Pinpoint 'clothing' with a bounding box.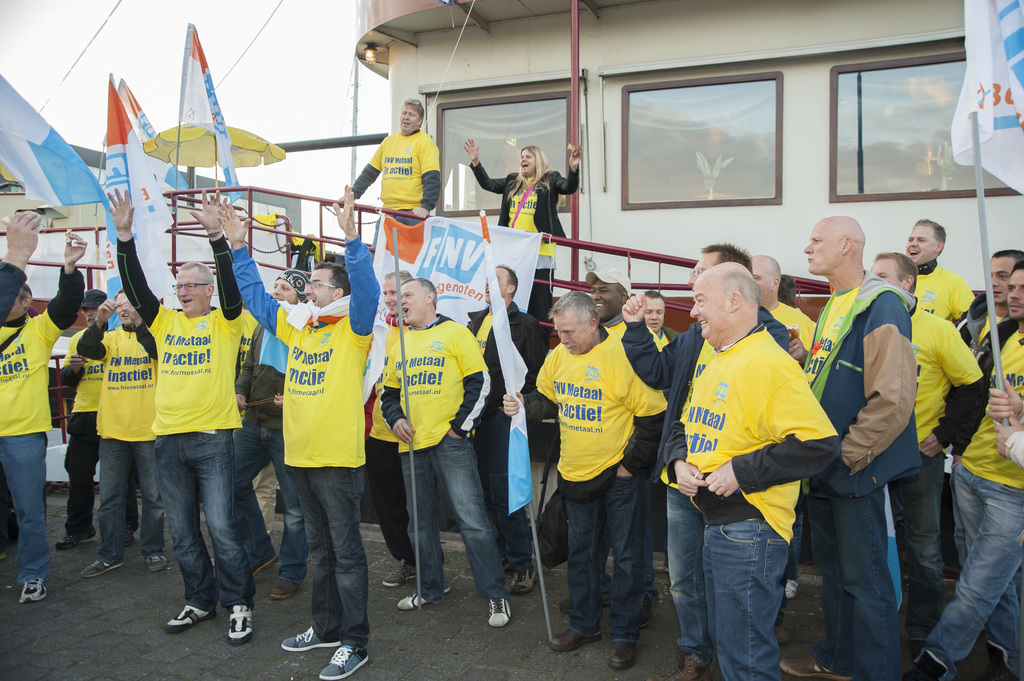
bbox=[381, 311, 505, 605].
